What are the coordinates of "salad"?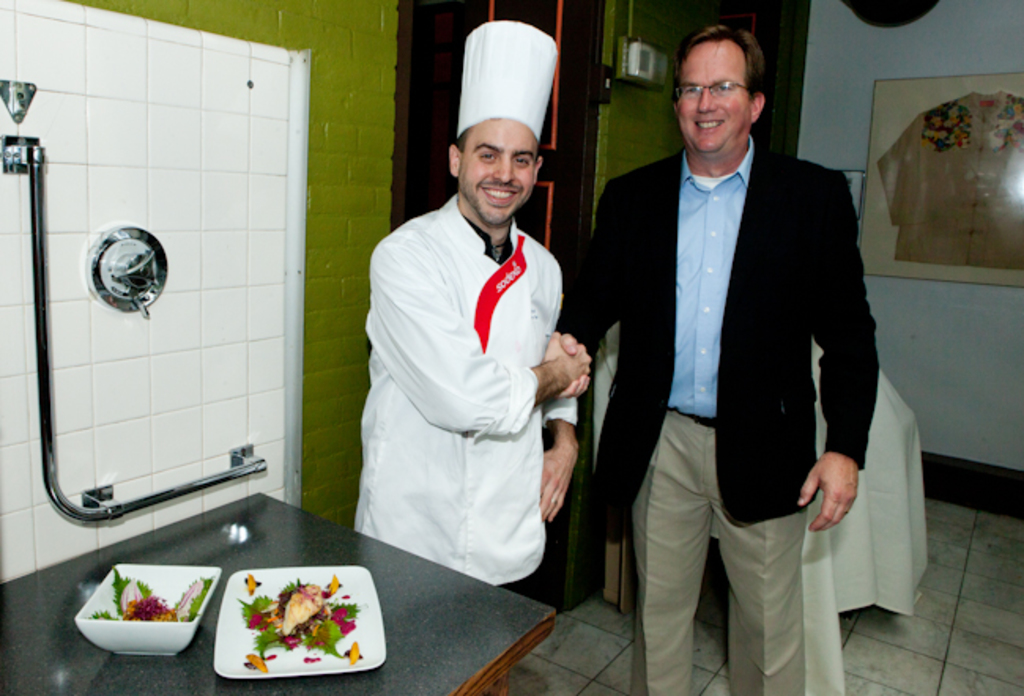
locate(85, 568, 214, 619).
